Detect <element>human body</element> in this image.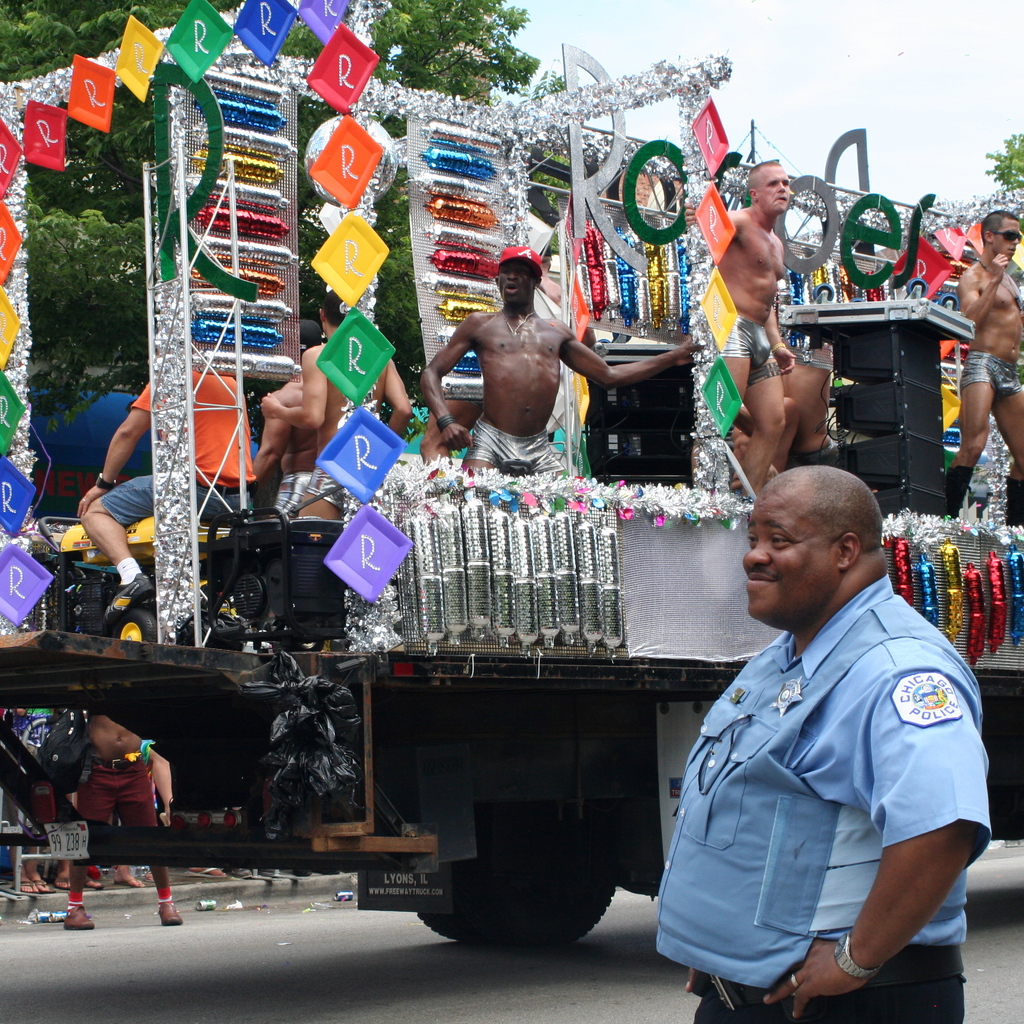
Detection: select_region(242, 307, 324, 531).
